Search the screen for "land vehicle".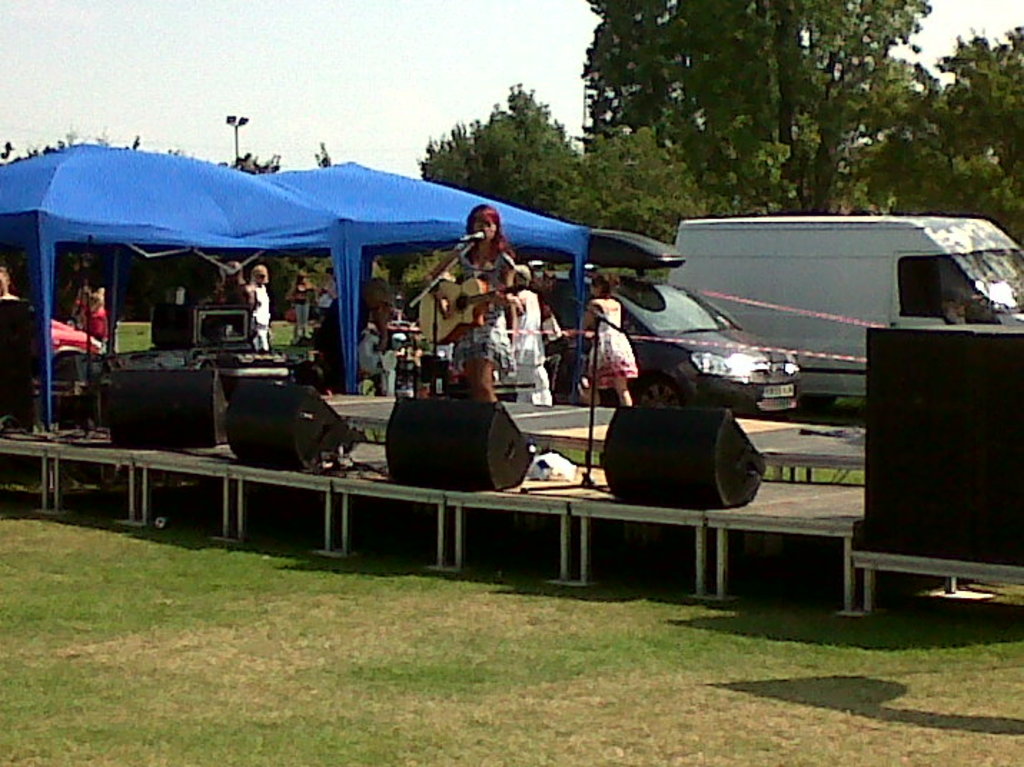
Found at (left=616, top=195, right=1014, bottom=416).
